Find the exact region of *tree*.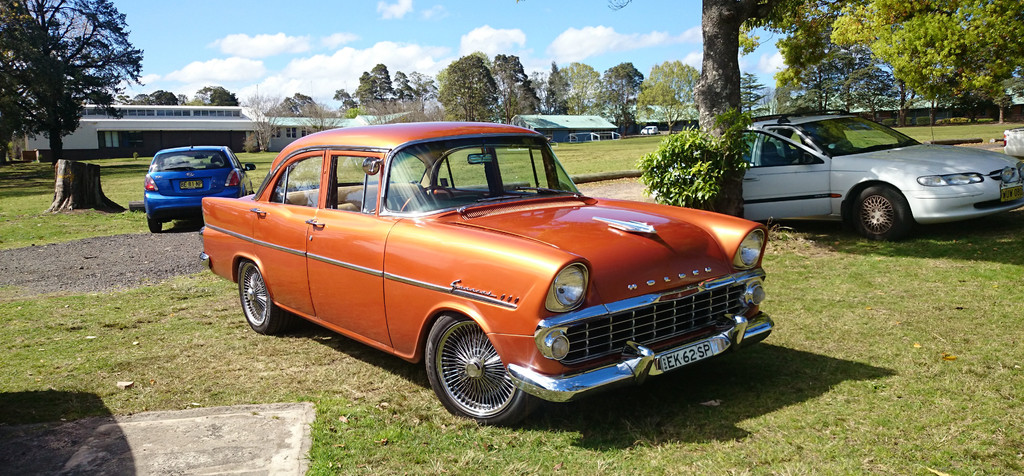
Exact region: [624,56,707,134].
